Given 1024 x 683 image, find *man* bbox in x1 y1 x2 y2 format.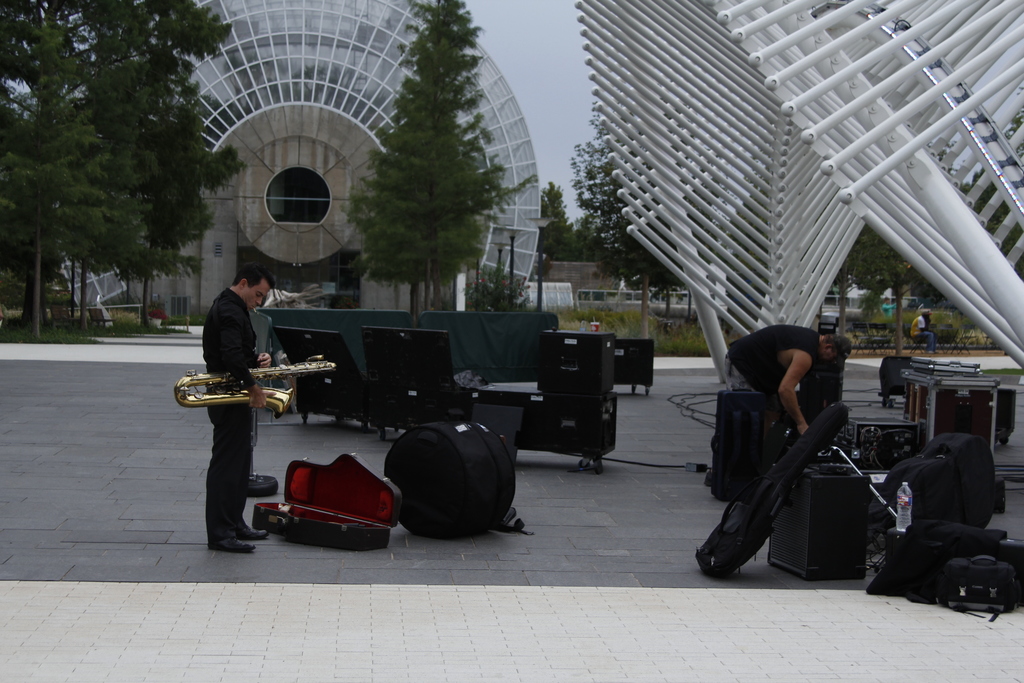
184 254 301 547.
